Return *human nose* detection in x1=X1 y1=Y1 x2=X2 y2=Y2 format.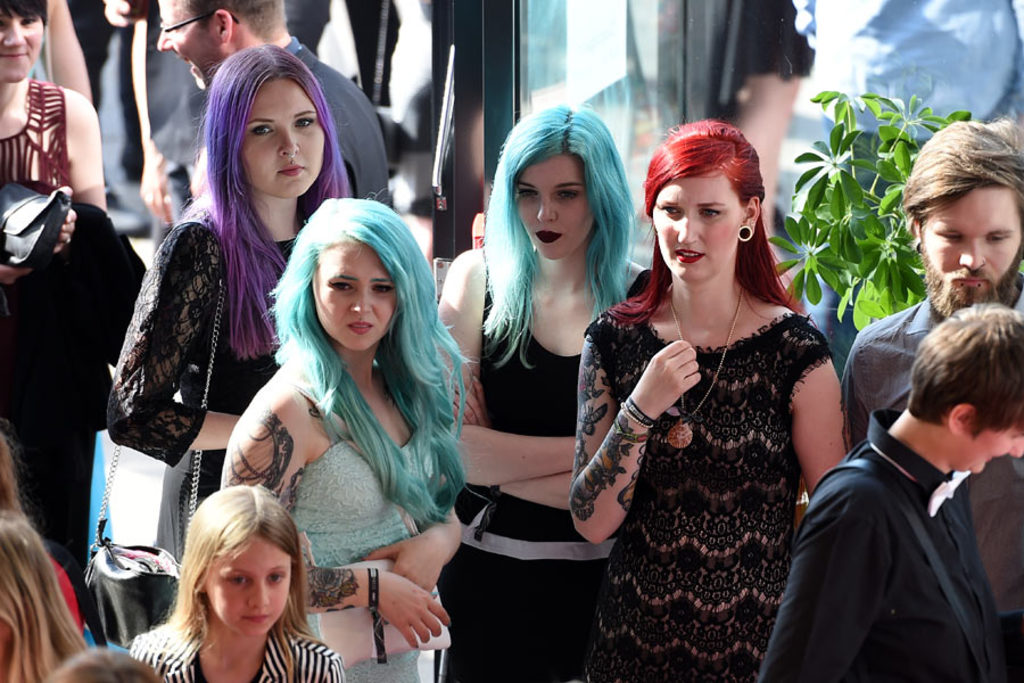
x1=243 y1=578 x2=270 y2=610.
